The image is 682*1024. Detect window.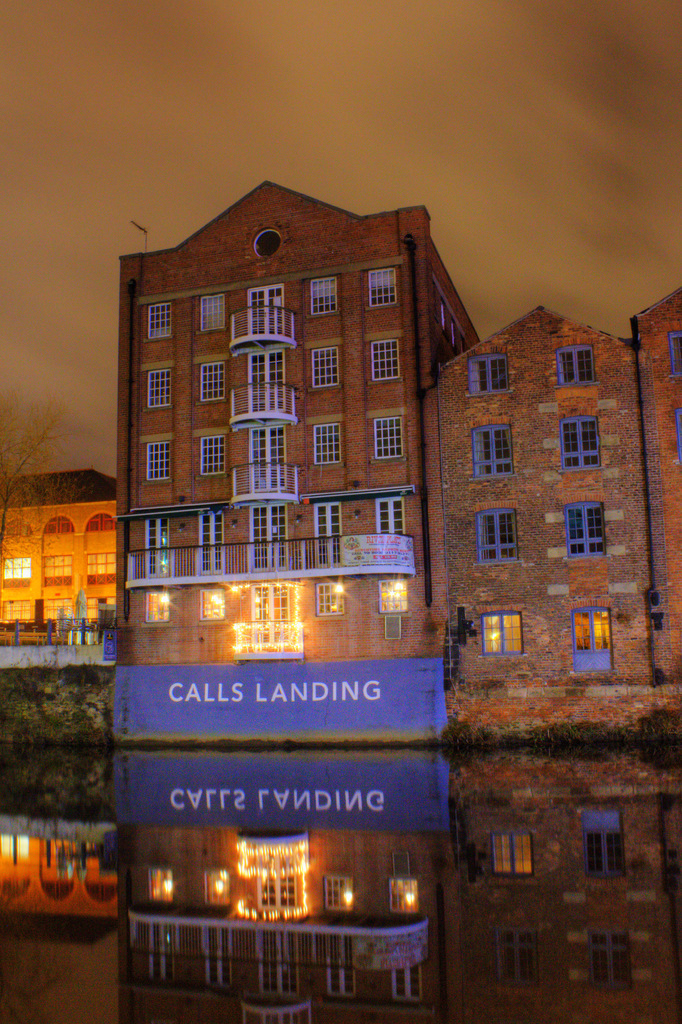
Detection: 149 369 174 406.
